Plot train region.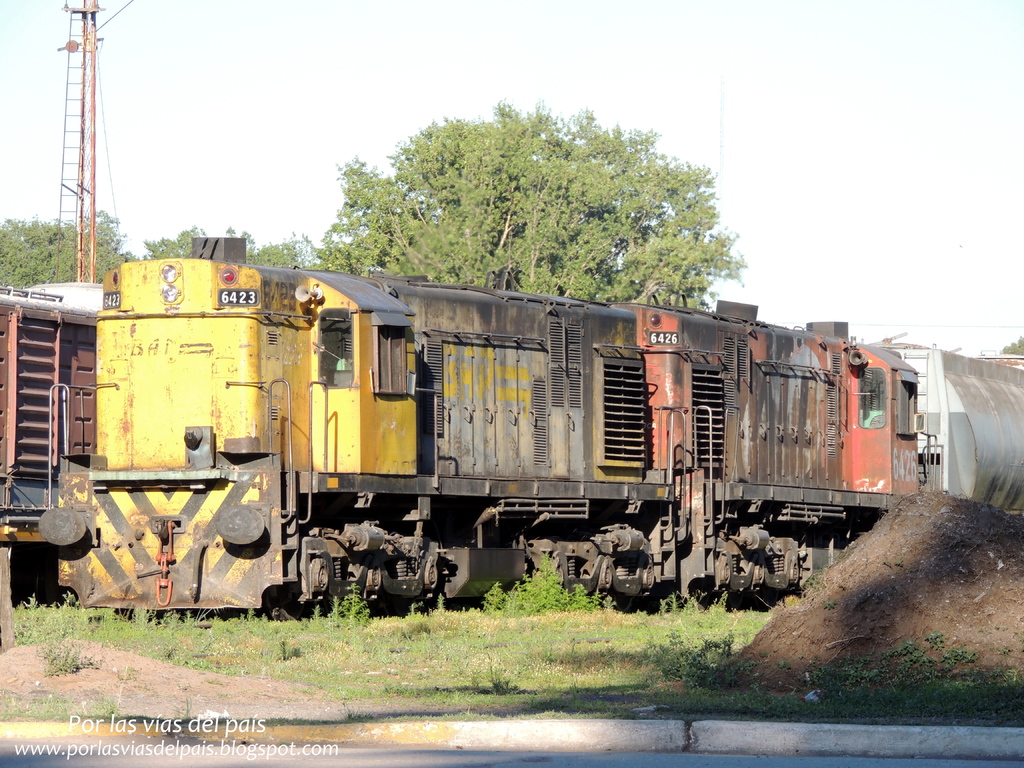
Plotted at l=0, t=282, r=99, b=563.
